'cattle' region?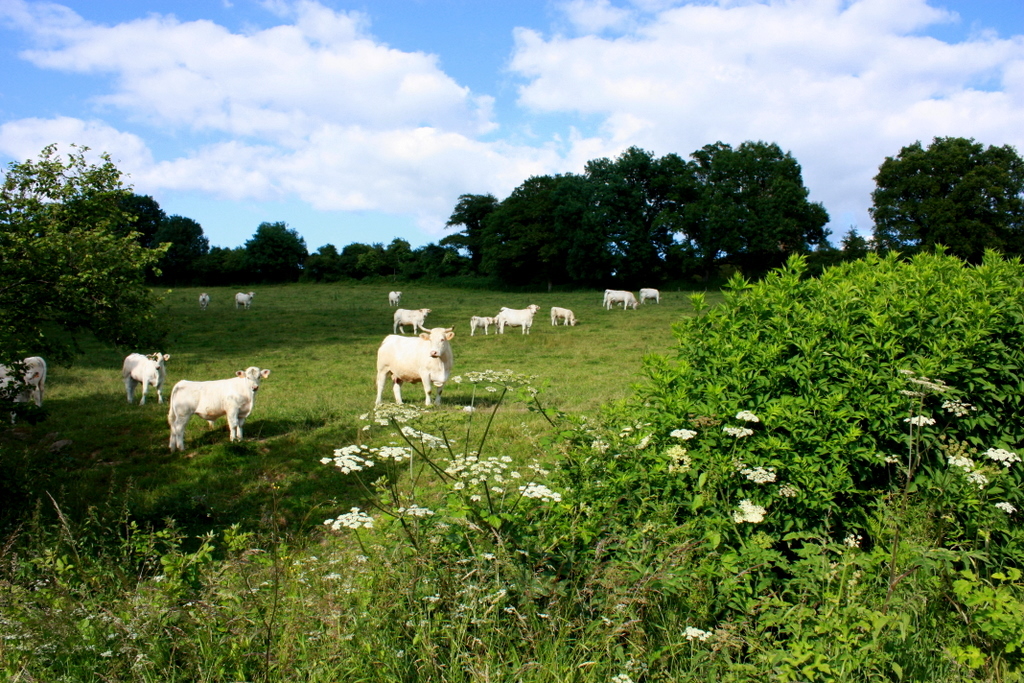
492,304,539,334
